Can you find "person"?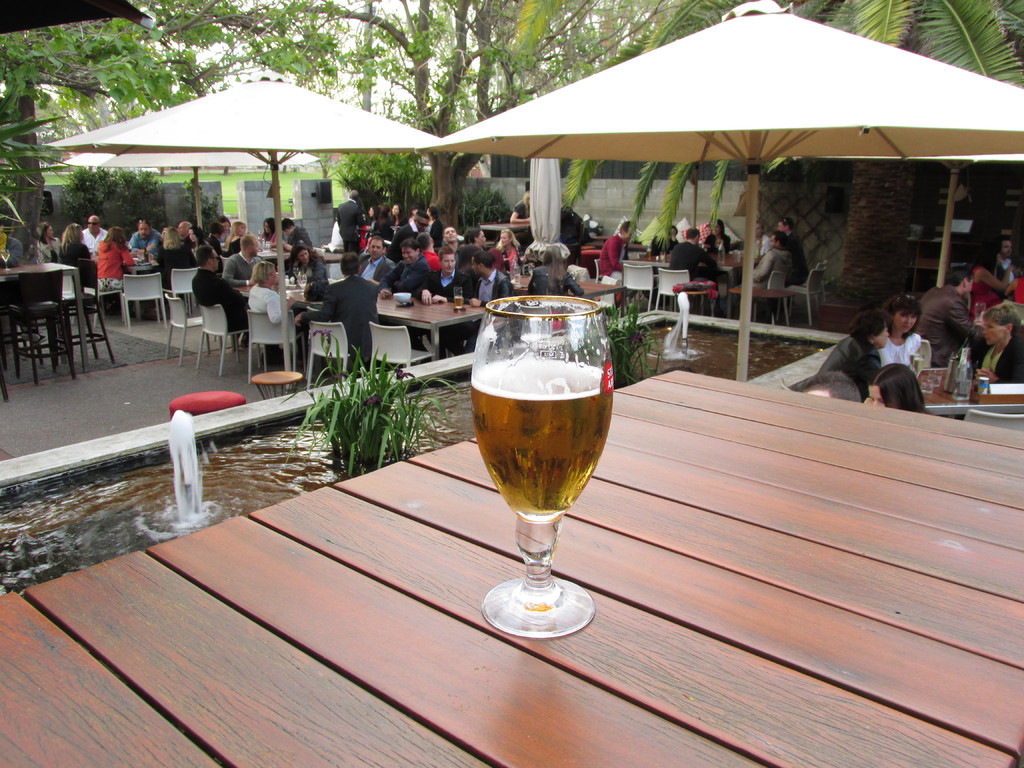
Yes, bounding box: box(259, 217, 278, 243).
